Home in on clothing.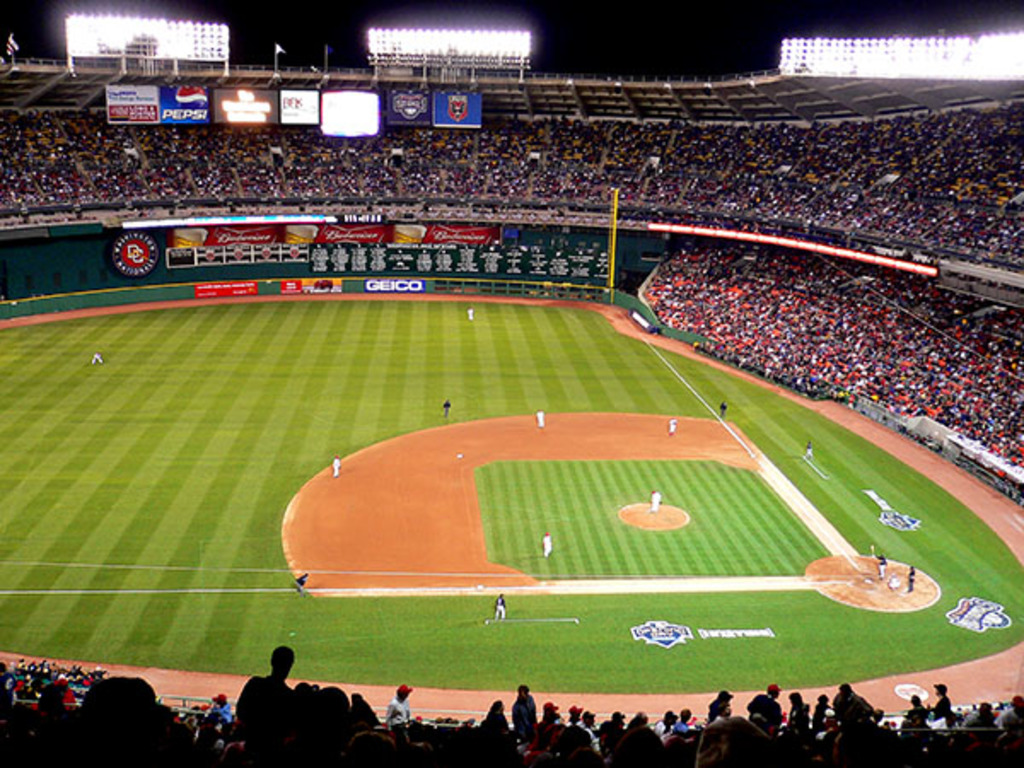
Homed in at <box>538,411,548,427</box>.
